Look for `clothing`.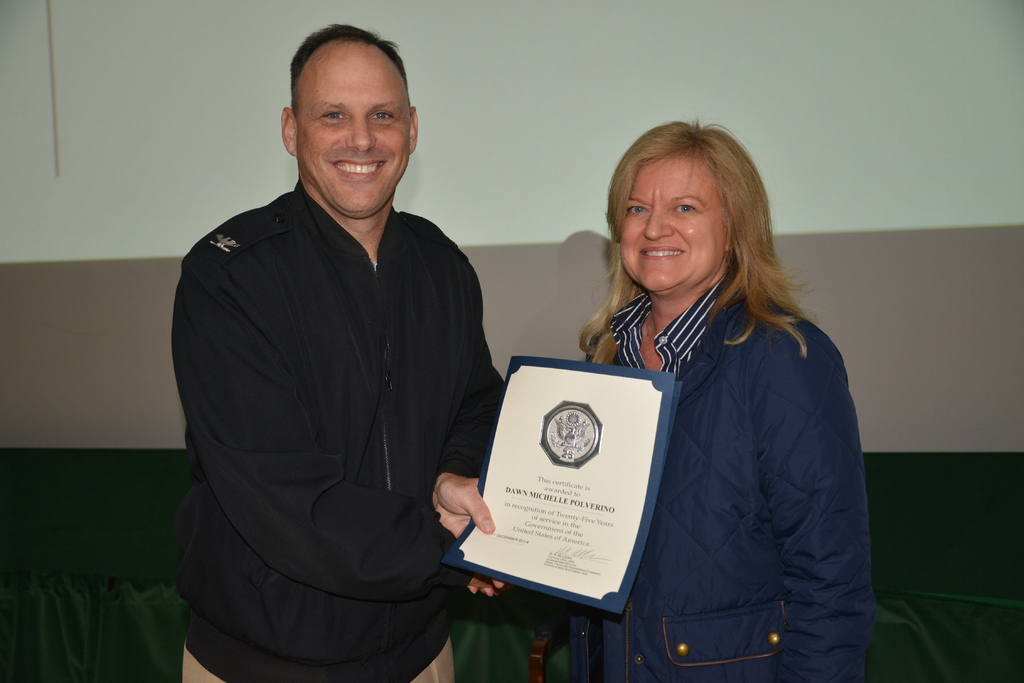
Found: [554, 277, 861, 682].
